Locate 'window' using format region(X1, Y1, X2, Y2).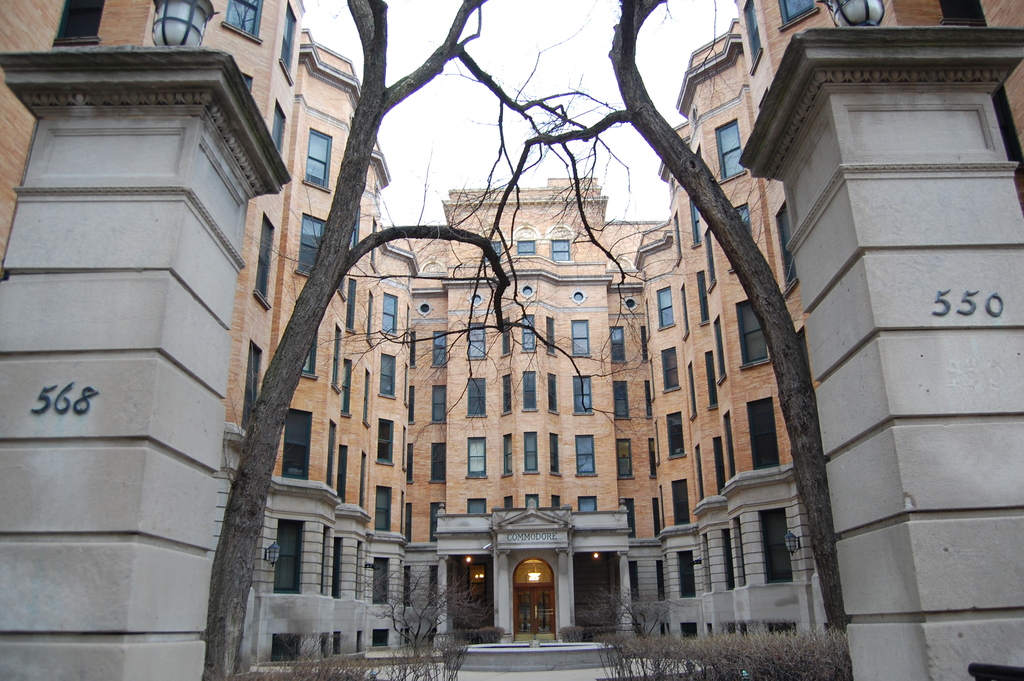
region(346, 281, 355, 331).
